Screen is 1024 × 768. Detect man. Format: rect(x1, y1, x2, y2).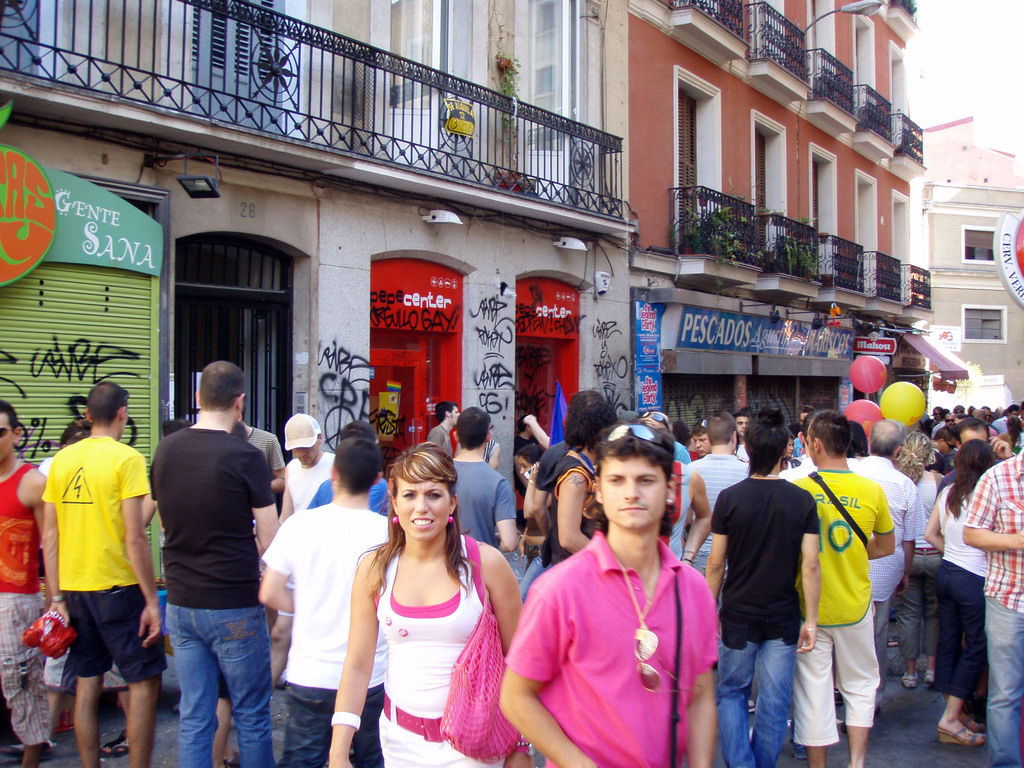
rect(544, 400, 623, 573).
